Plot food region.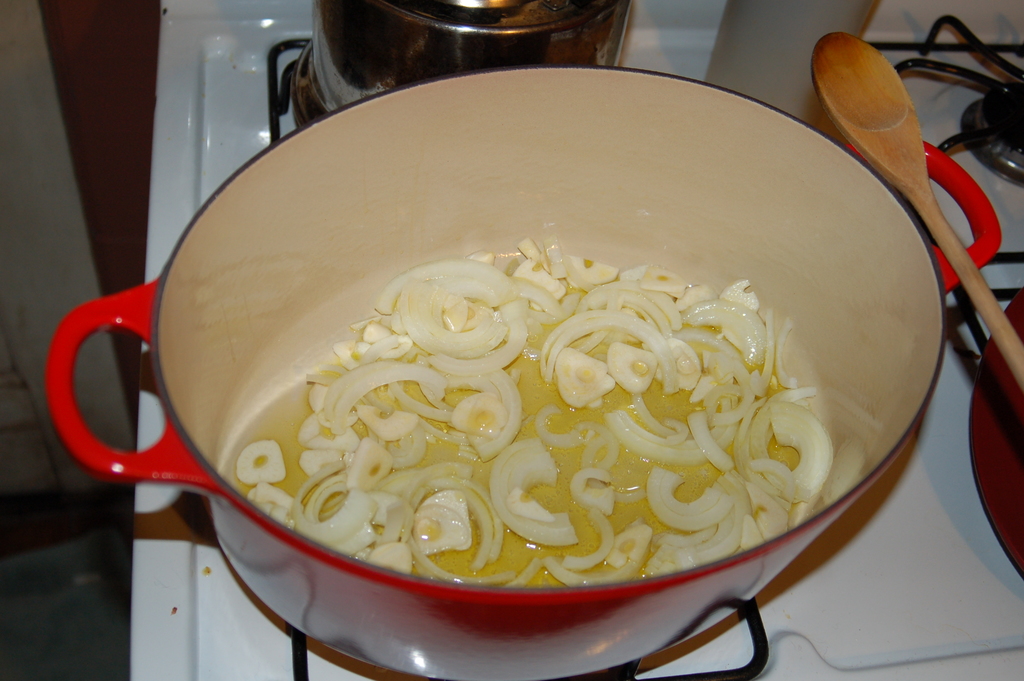
Plotted at x1=196 y1=230 x2=874 y2=587.
